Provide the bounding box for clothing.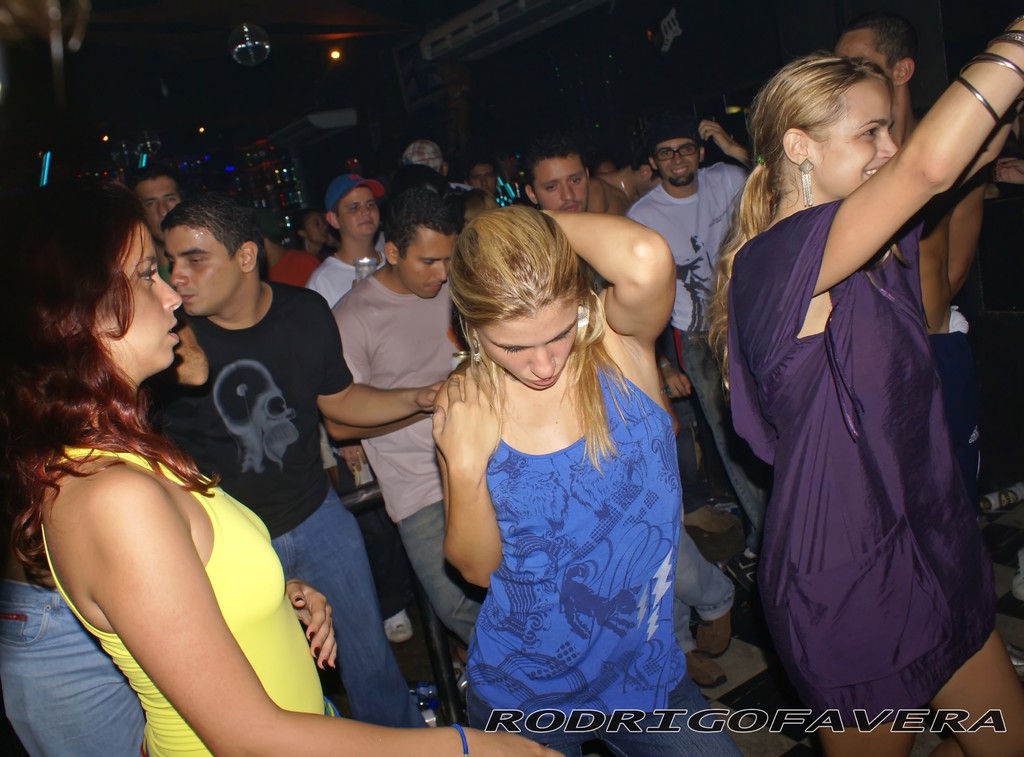
x1=424 y1=313 x2=705 y2=719.
